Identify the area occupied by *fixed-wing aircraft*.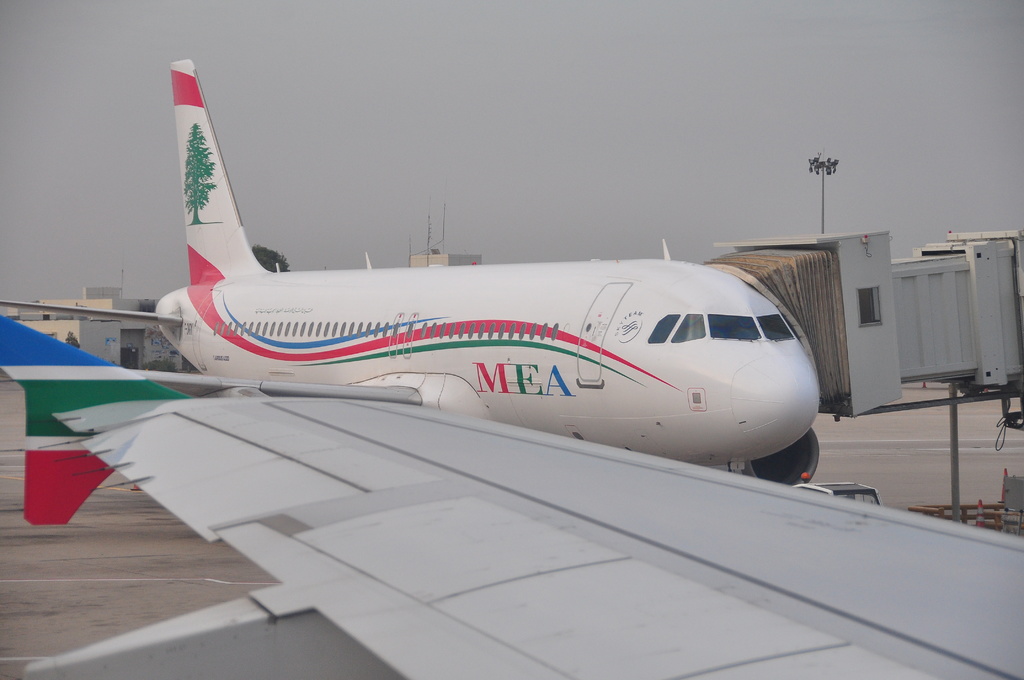
Area: l=0, t=316, r=1023, b=679.
